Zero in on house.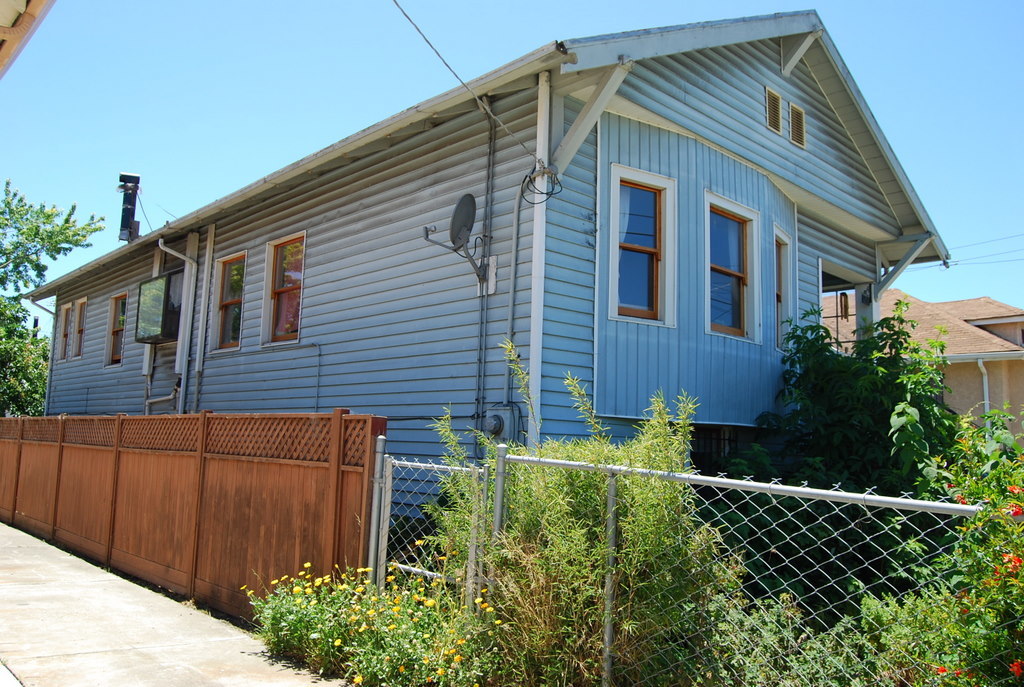
Zeroed in: region(821, 282, 1023, 454).
